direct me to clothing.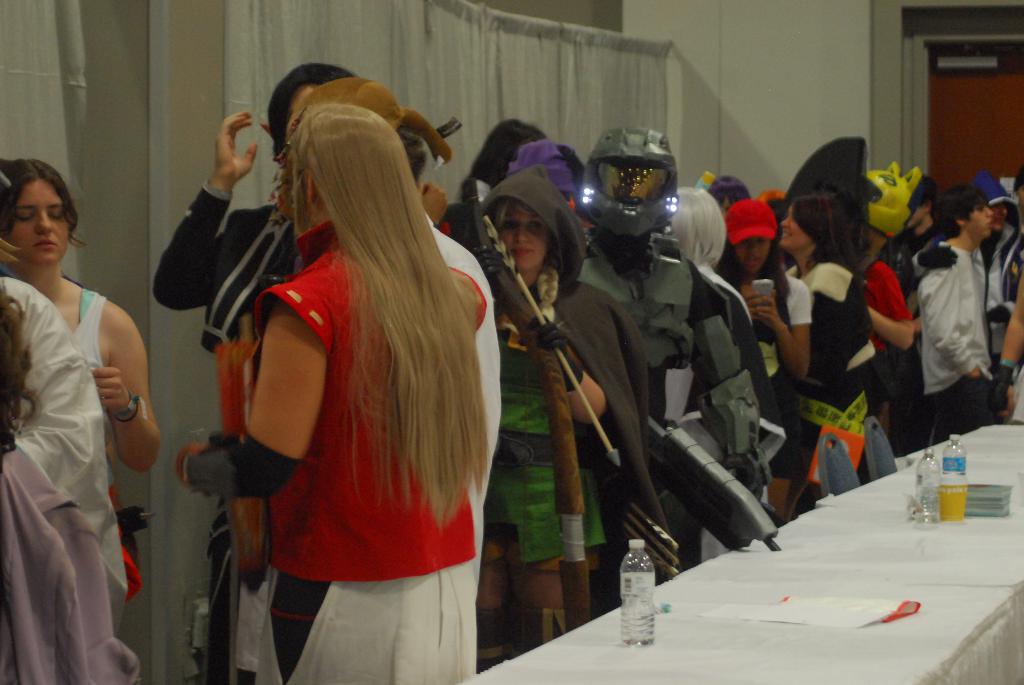
Direction: [79,288,124,410].
